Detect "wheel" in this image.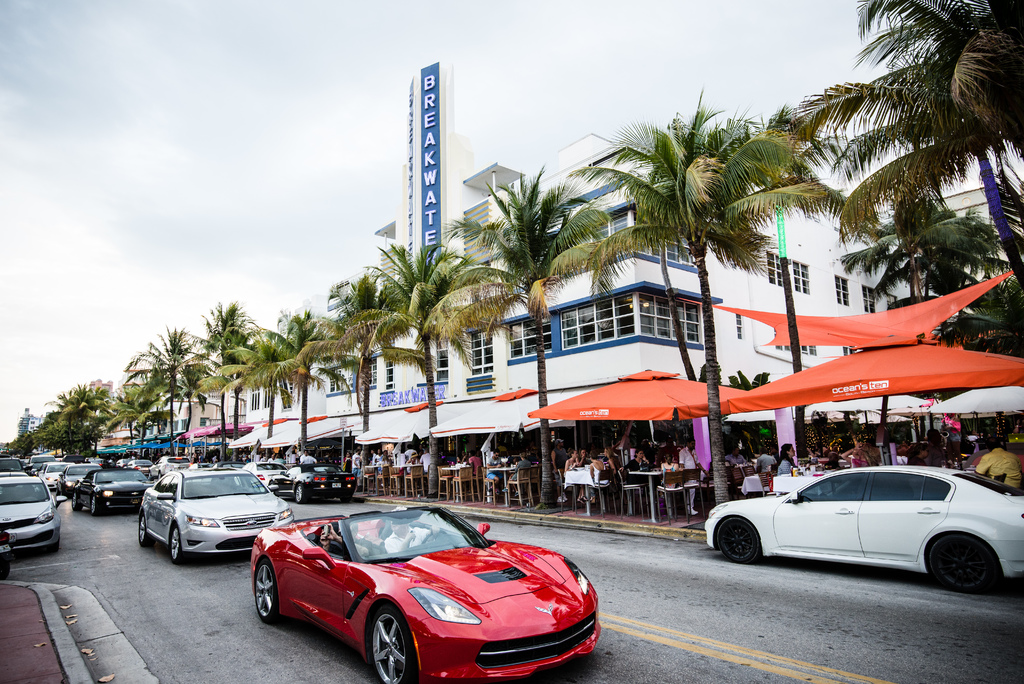
Detection: rect(922, 520, 997, 603).
